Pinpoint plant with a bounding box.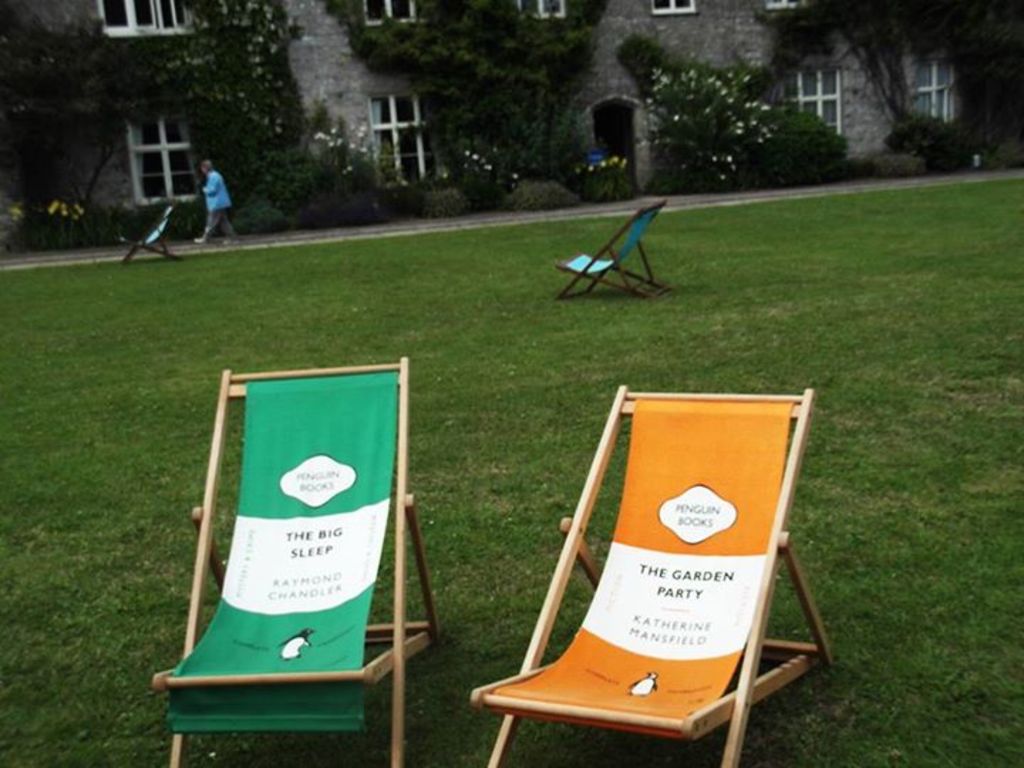
l=890, t=105, r=978, b=179.
